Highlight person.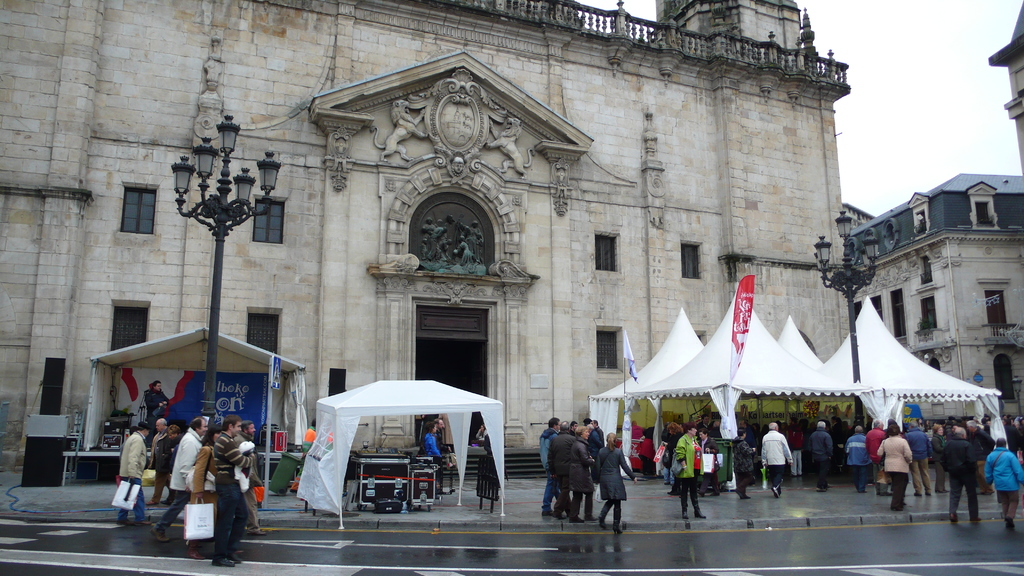
Highlighted region: 758,419,781,506.
